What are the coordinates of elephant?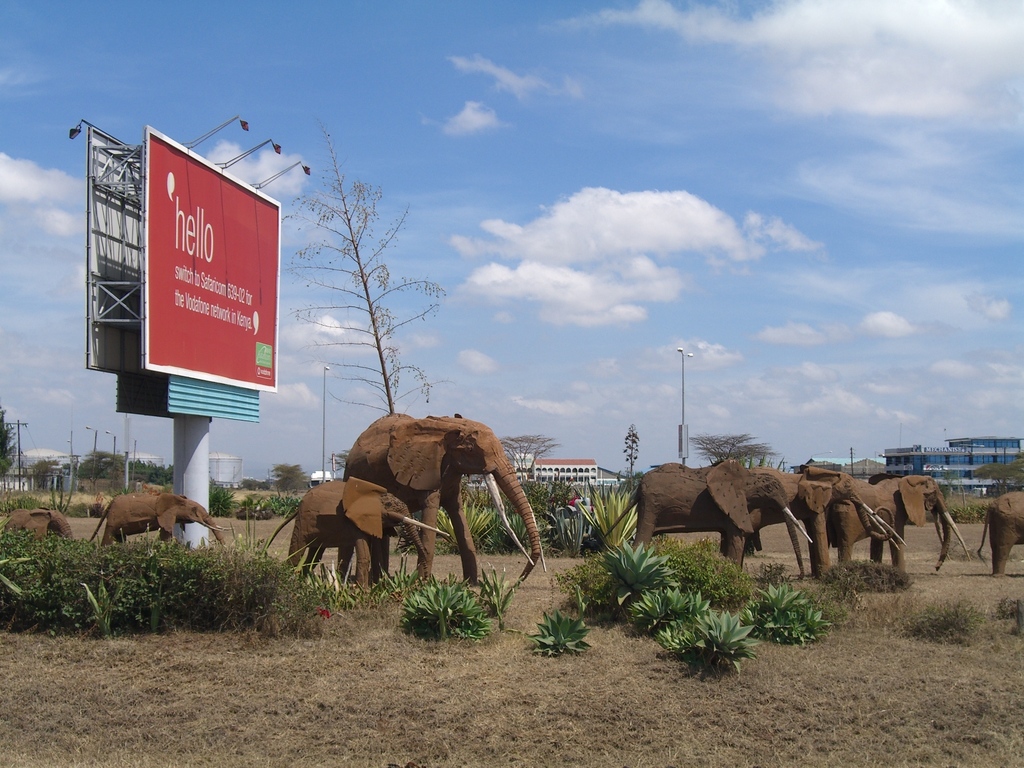
{"x1": 976, "y1": 490, "x2": 1023, "y2": 579}.
